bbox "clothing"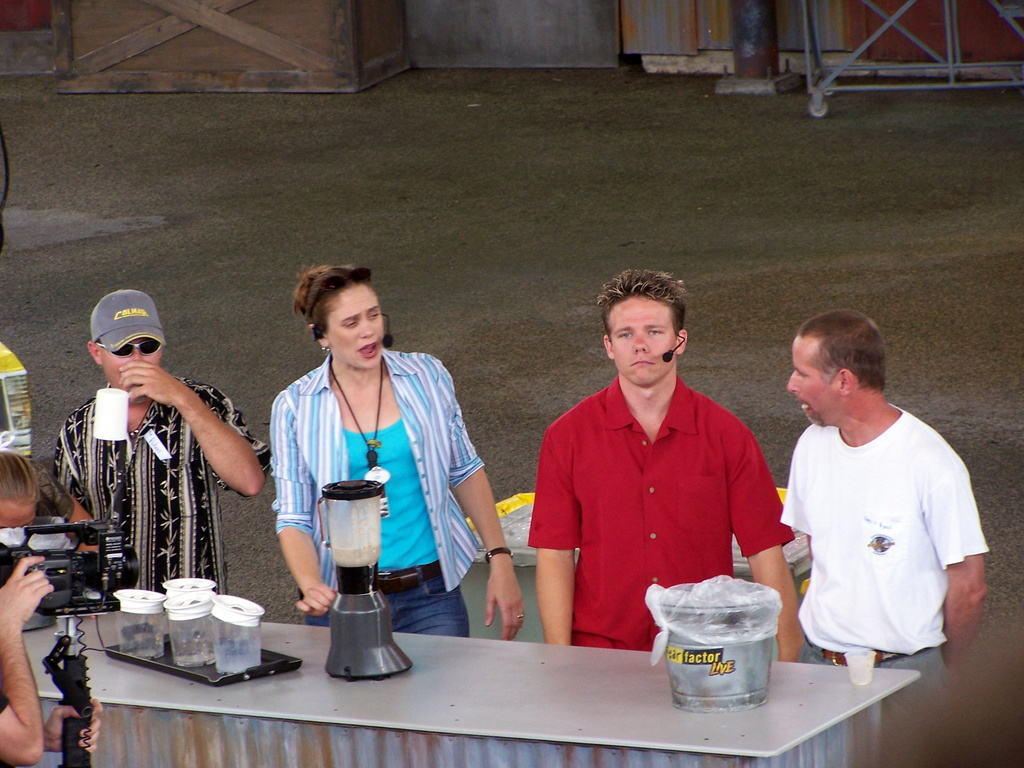
<region>272, 346, 486, 592</region>
